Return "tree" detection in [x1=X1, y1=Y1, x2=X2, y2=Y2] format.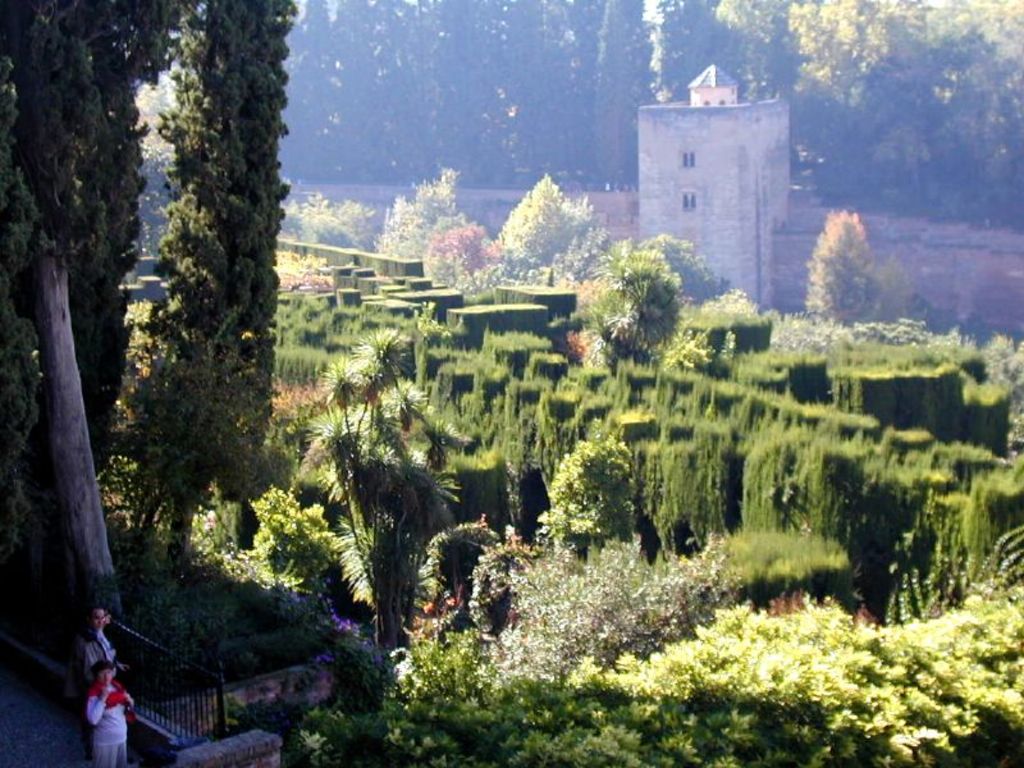
[x1=1, y1=0, x2=197, y2=463].
